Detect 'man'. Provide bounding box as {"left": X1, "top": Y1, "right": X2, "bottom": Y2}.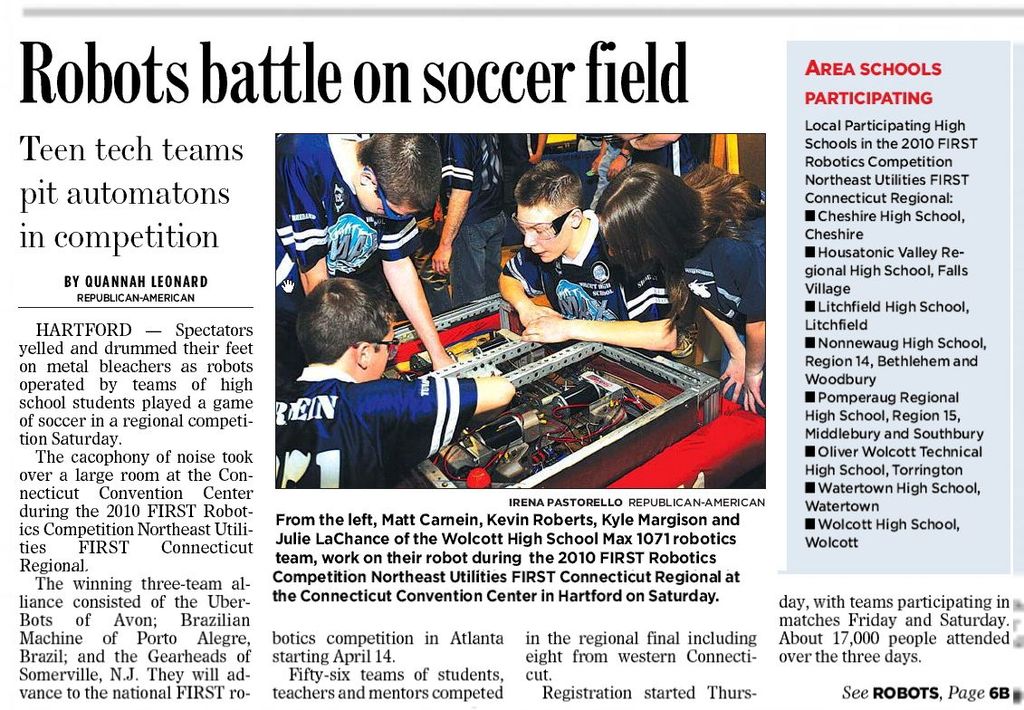
{"left": 263, "top": 261, "right": 522, "bottom": 504}.
